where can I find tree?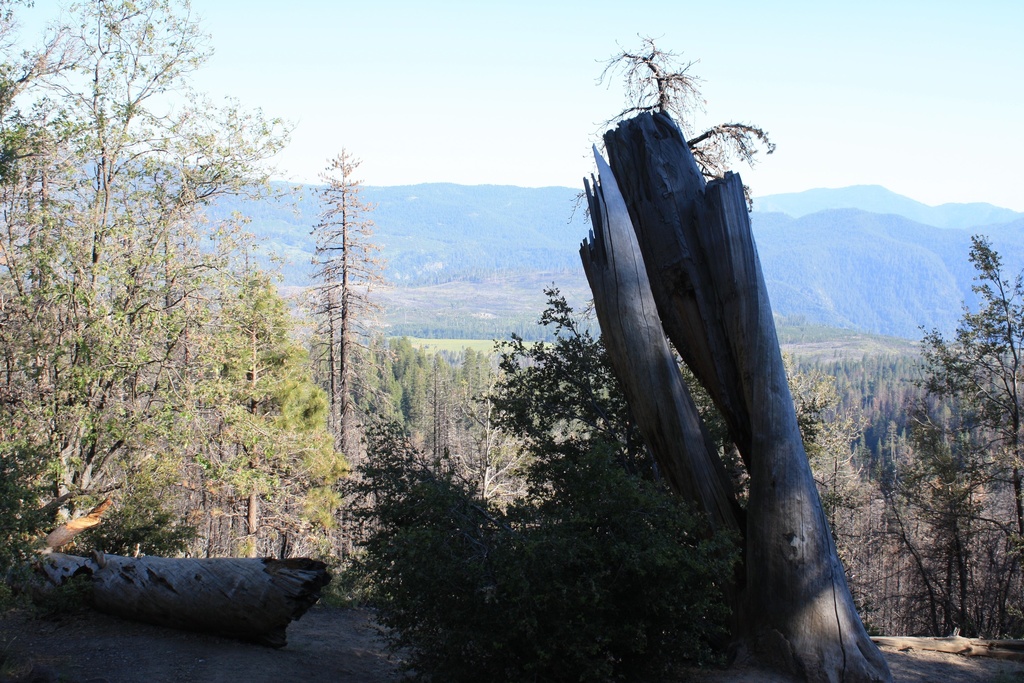
You can find it at (190, 261, 351, 542).
